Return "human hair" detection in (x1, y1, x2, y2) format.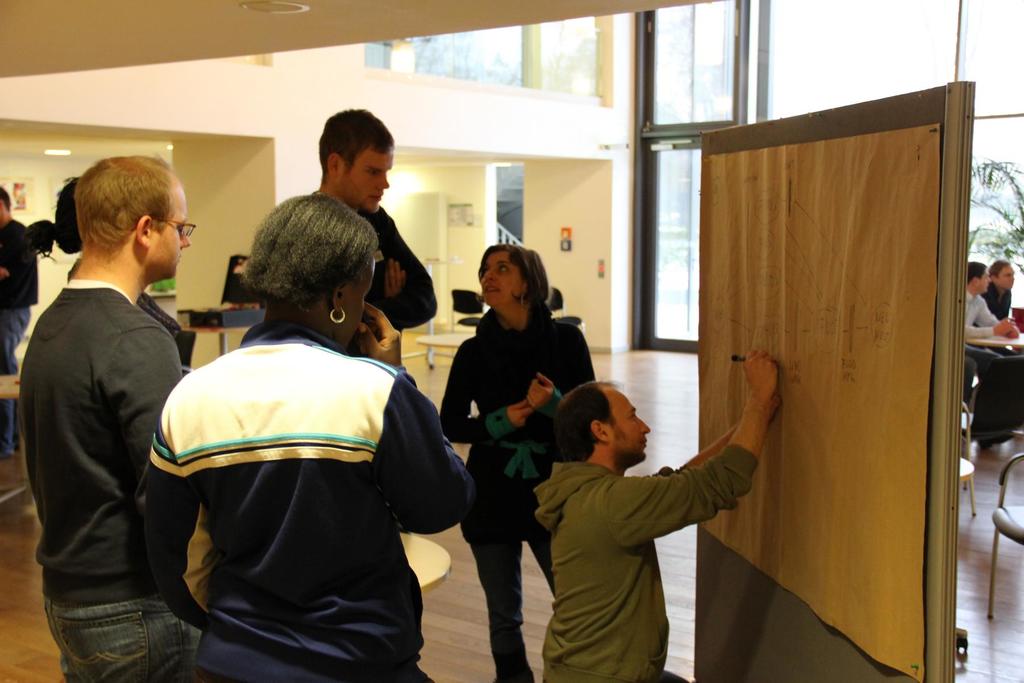
(961, 262, 989, 286).
